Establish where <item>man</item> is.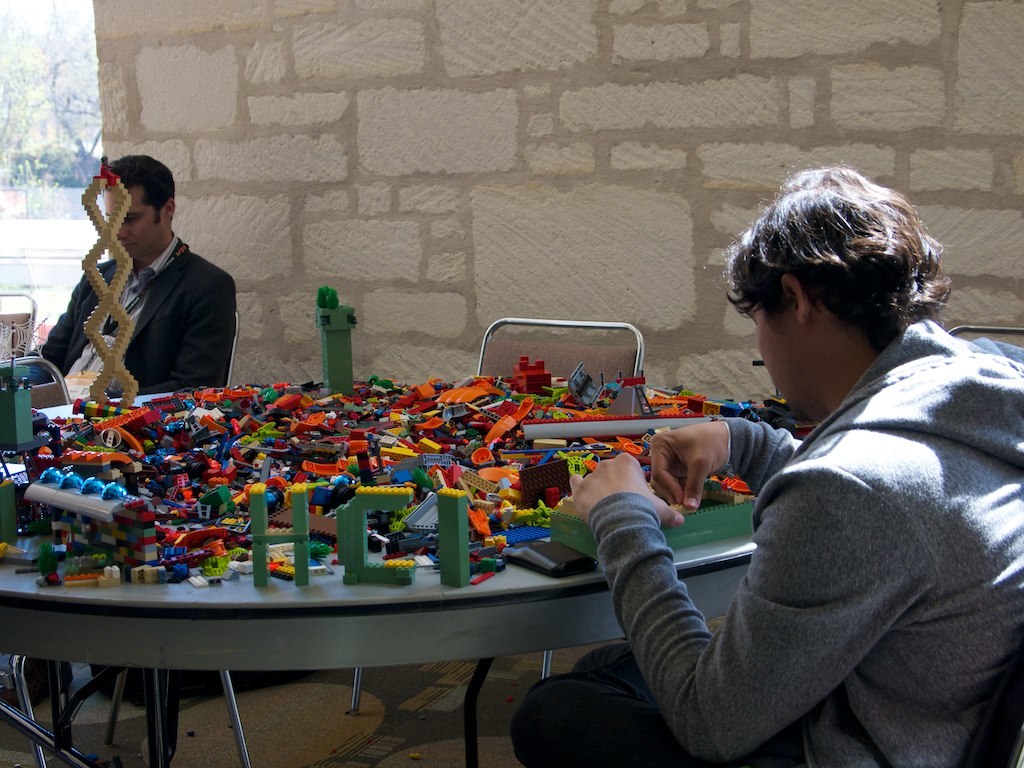
Established at box(561, 170, 1014, 761).
